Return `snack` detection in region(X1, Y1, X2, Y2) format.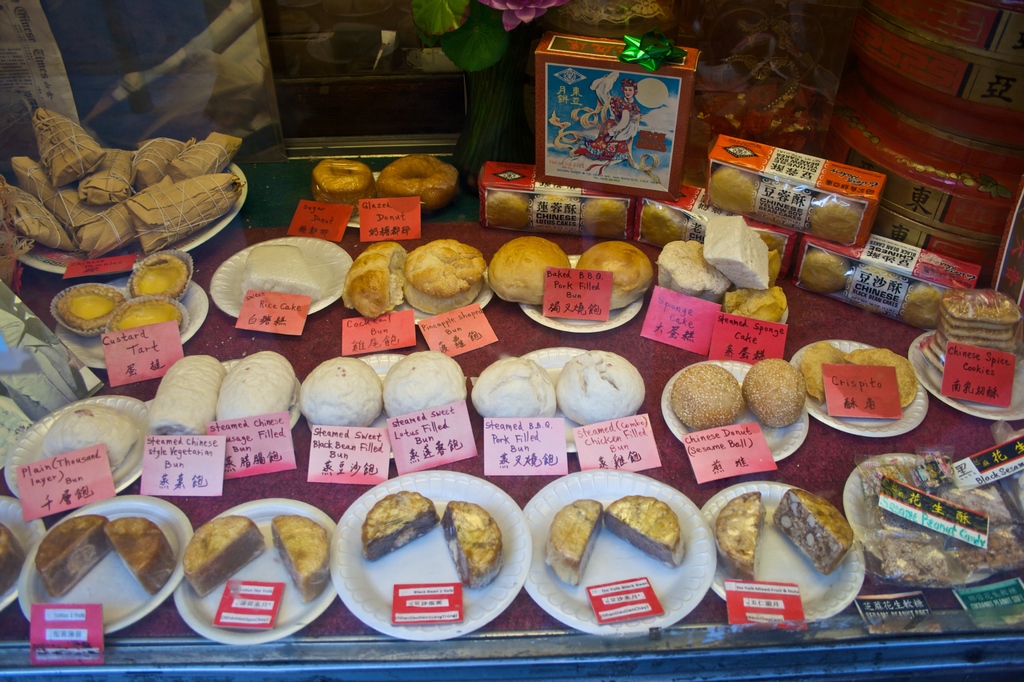
region(711, 163, 767, 220).
